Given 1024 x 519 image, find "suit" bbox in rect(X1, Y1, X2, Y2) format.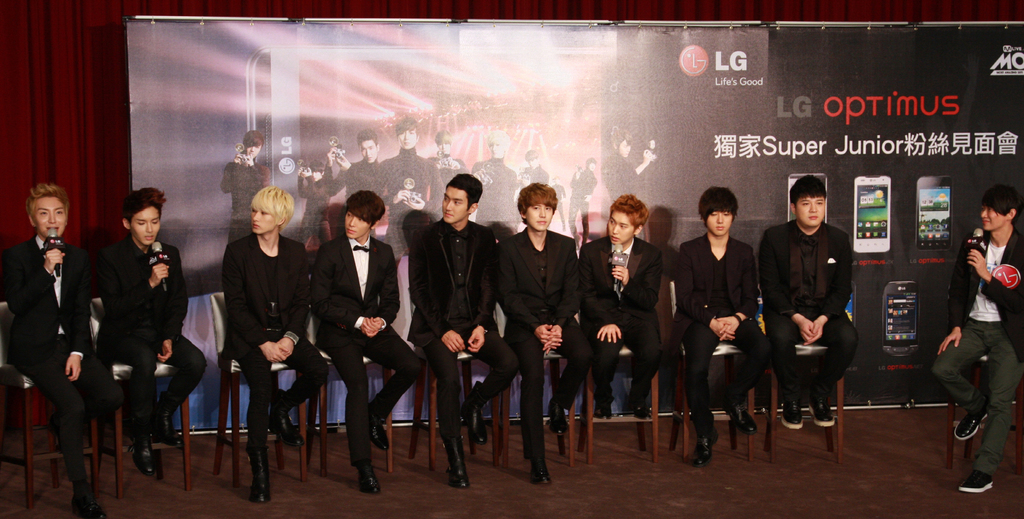
rect(99, 231, 210, 439).
